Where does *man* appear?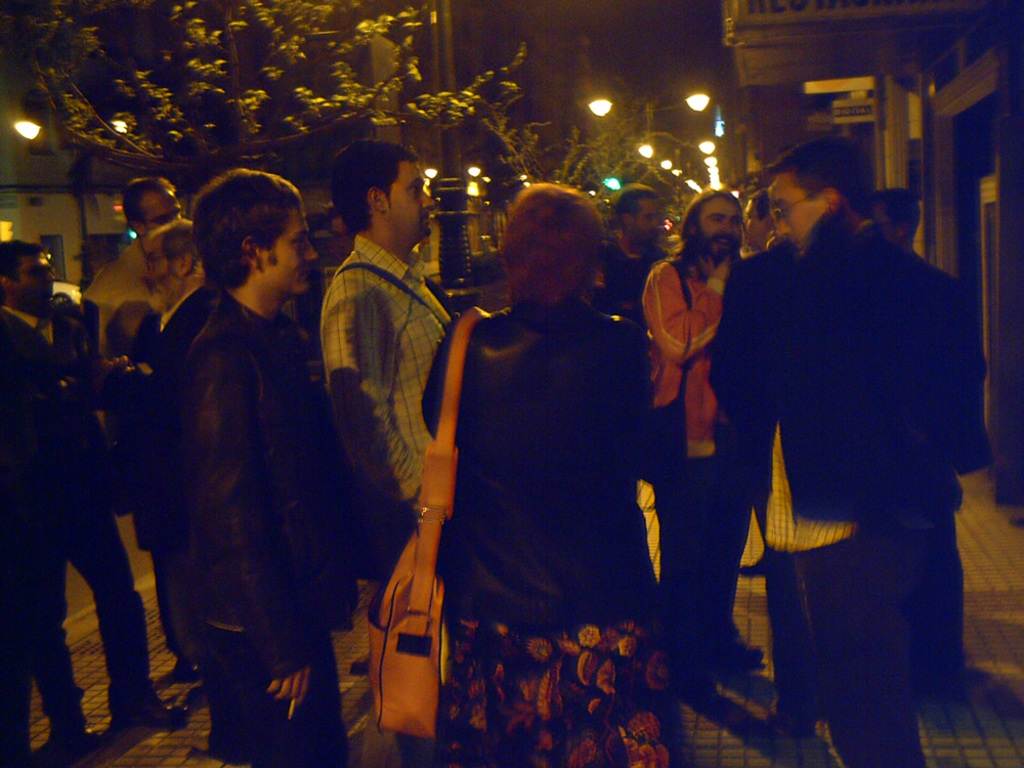
Appears at {"left": 78, "top": 180, "right": 189, "bottom": 317}.
